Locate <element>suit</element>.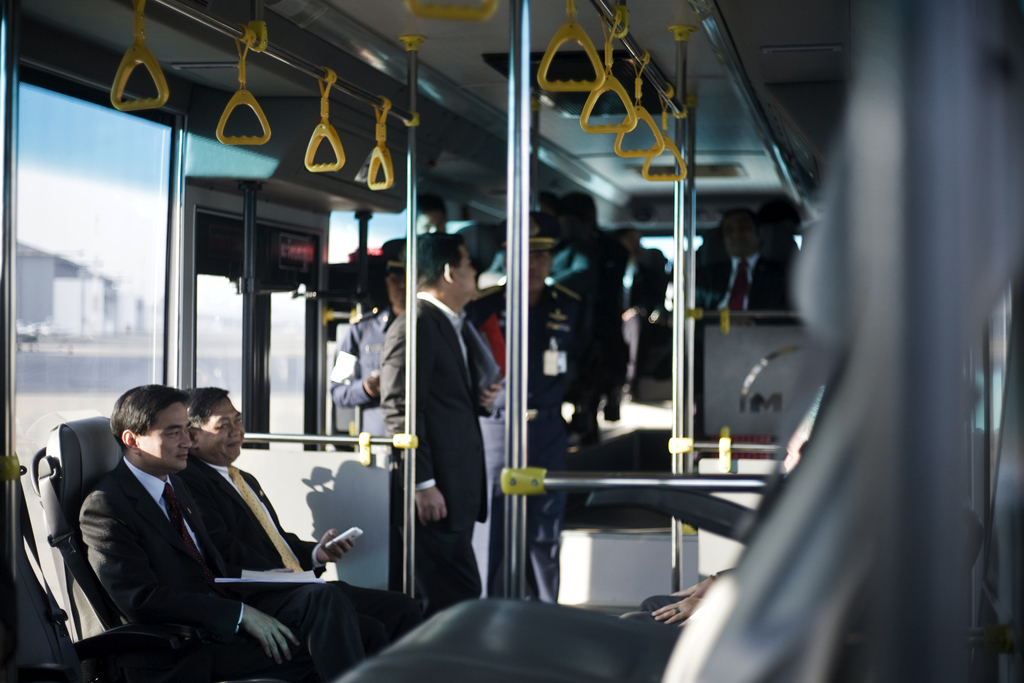
Bounding box: [x1=696, y1=244, x2=797, y2=327].
